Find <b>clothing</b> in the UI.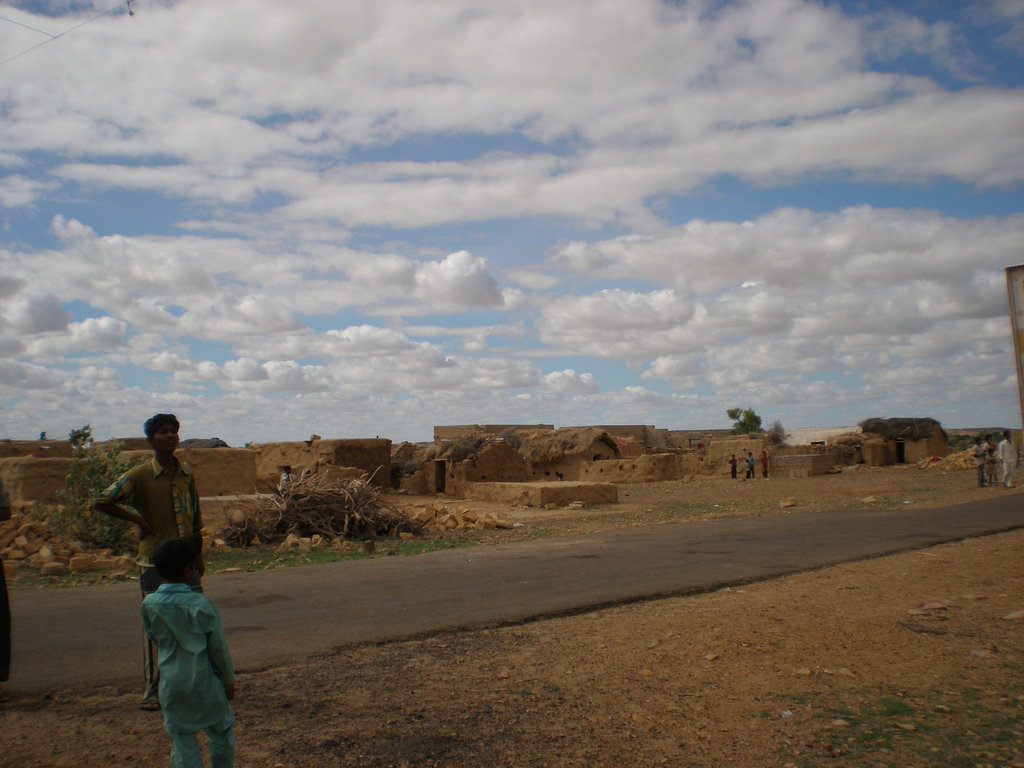
UI element at detection(984, 456, 995, 476).
